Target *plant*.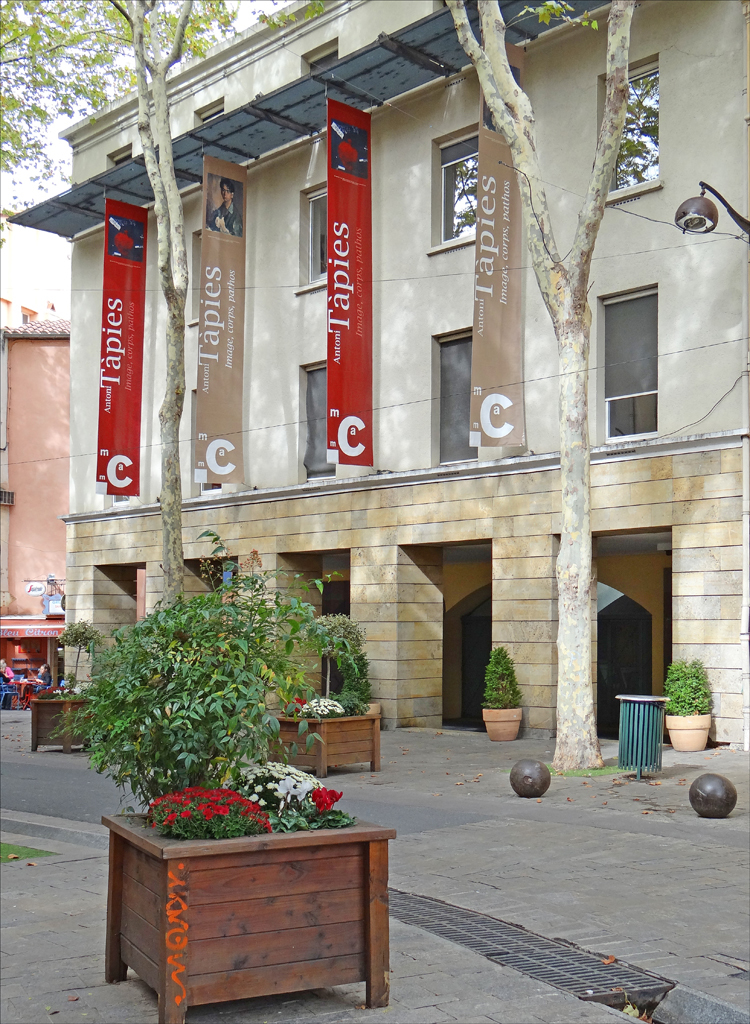
Target region: <bbox>310, 611, 364, 717</bbox>.
